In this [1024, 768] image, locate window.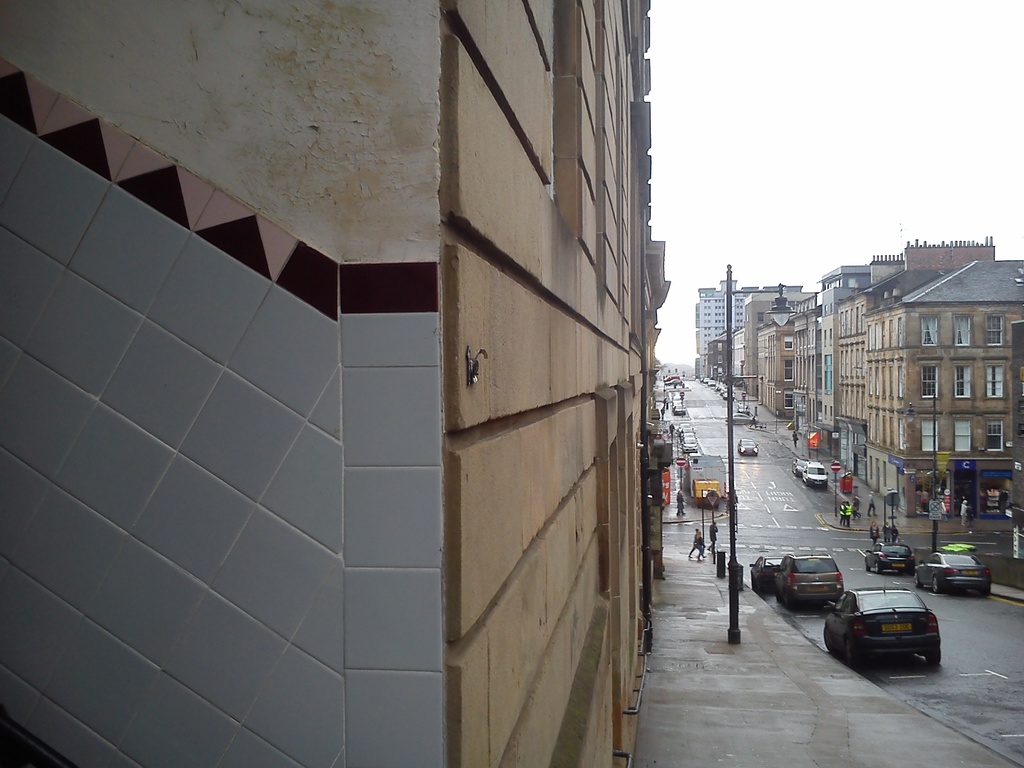
Bounding box: {"x1": 988, "y1": 312, "x2": 1001, "y2": 346}.
